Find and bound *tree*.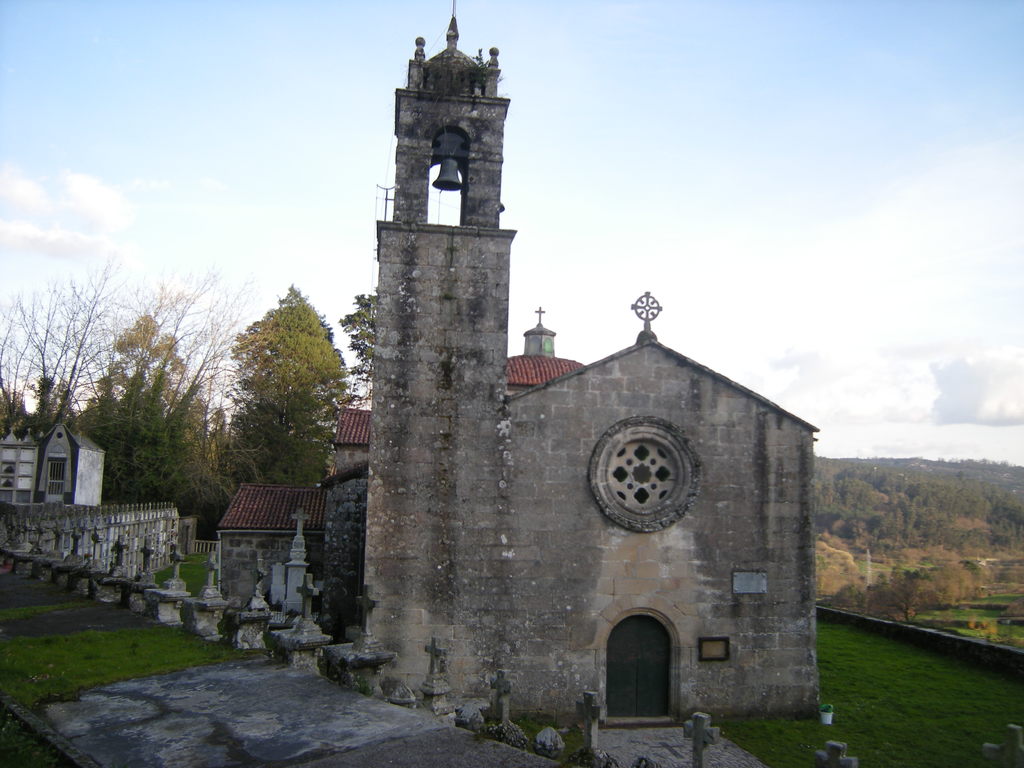
Bound: x1=333 y1=268 x2=399 y2=410.
